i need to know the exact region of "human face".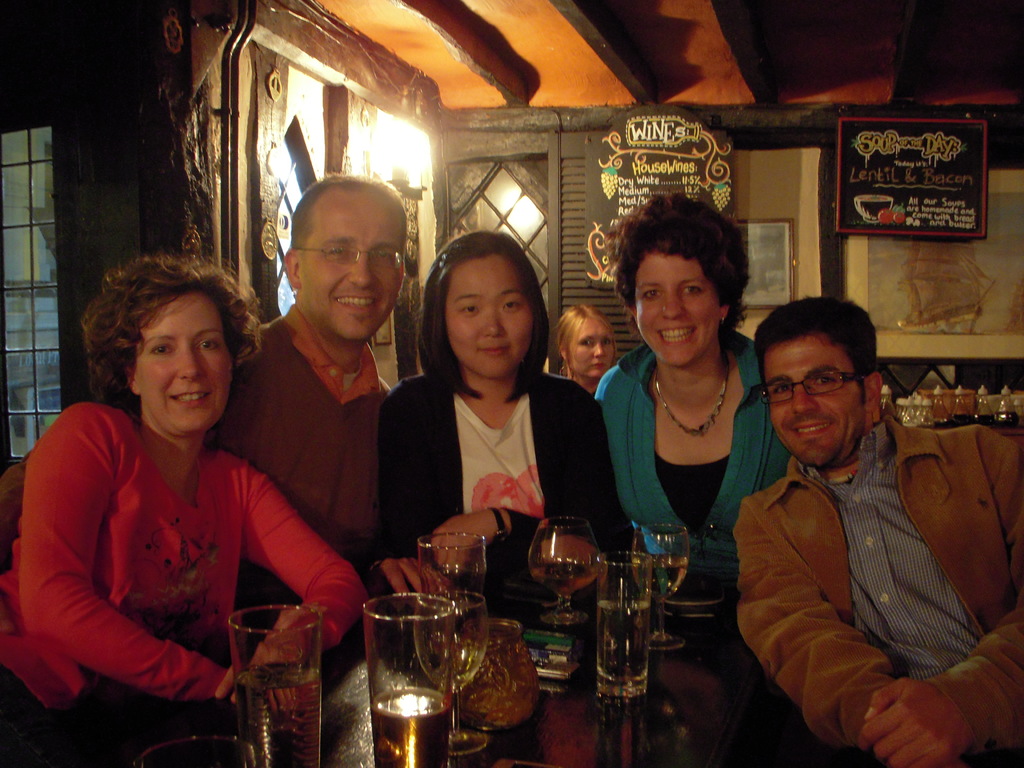
Region: rect(301, 193, 404, 346).
